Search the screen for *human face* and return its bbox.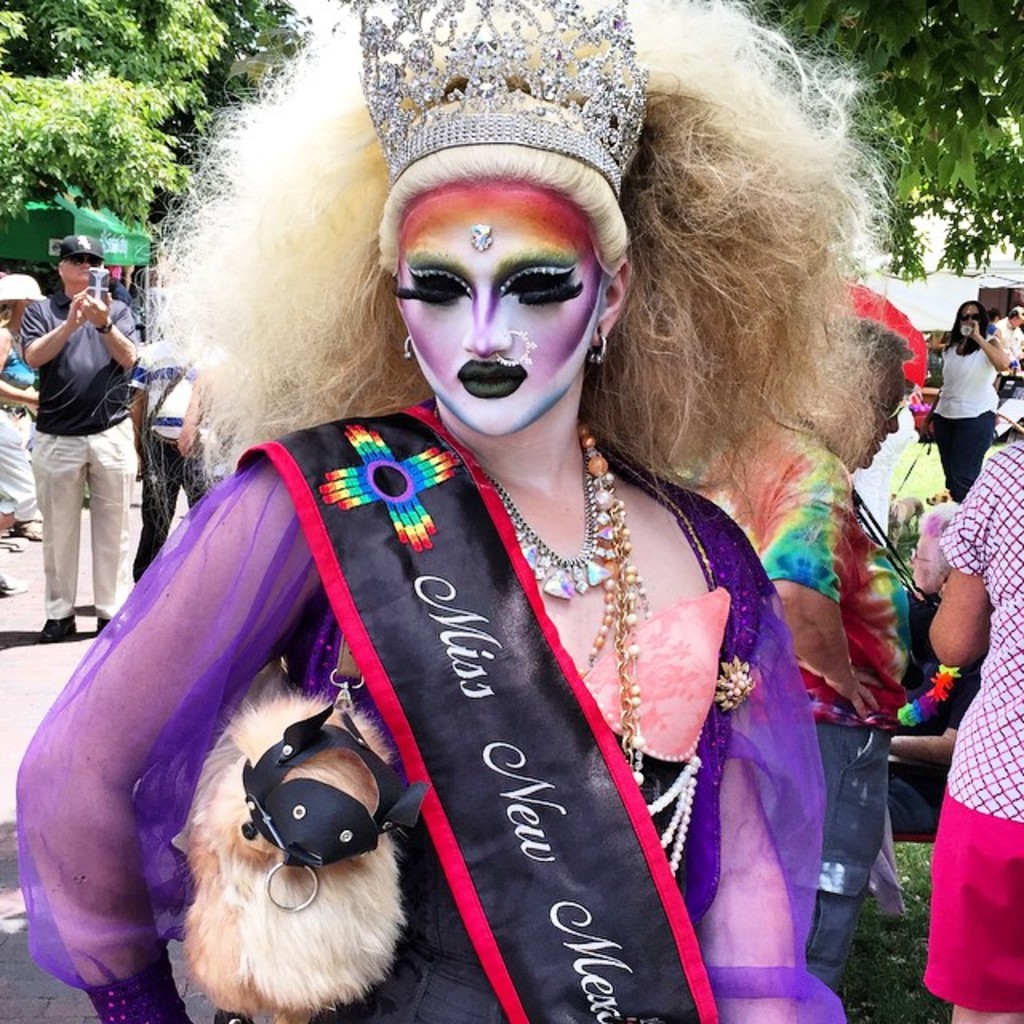
Found: 398 182 610 442.
